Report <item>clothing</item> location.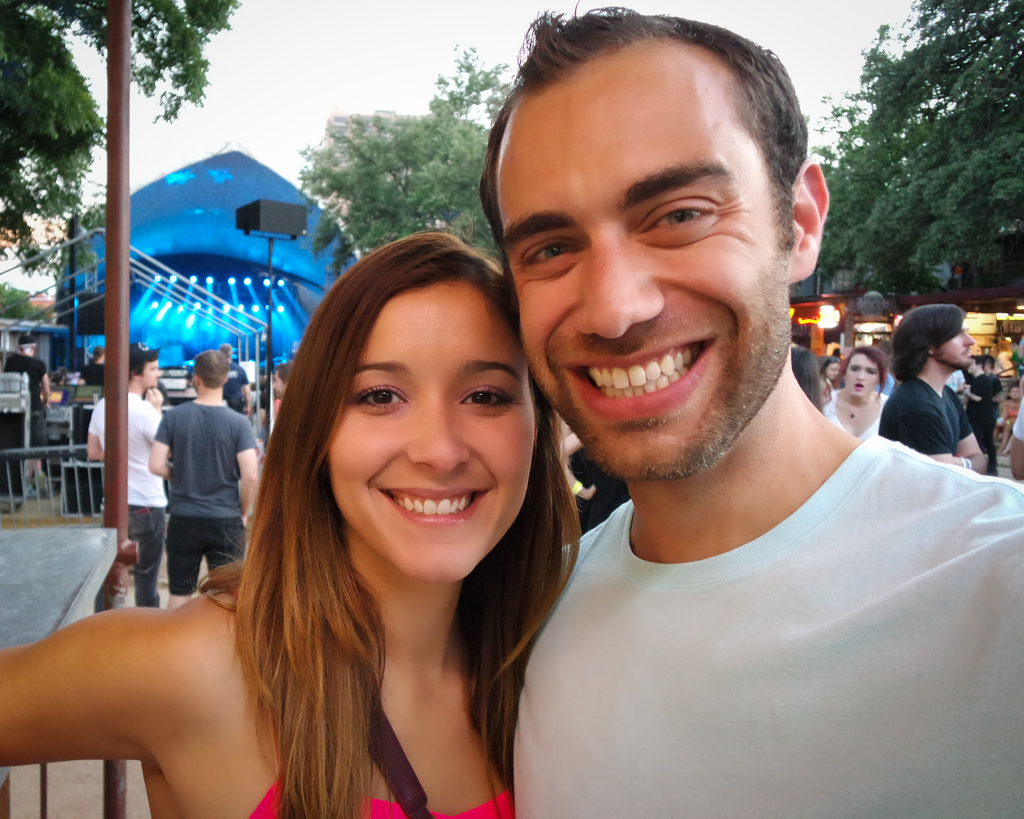
Report: (0, 362, 54, 500).
